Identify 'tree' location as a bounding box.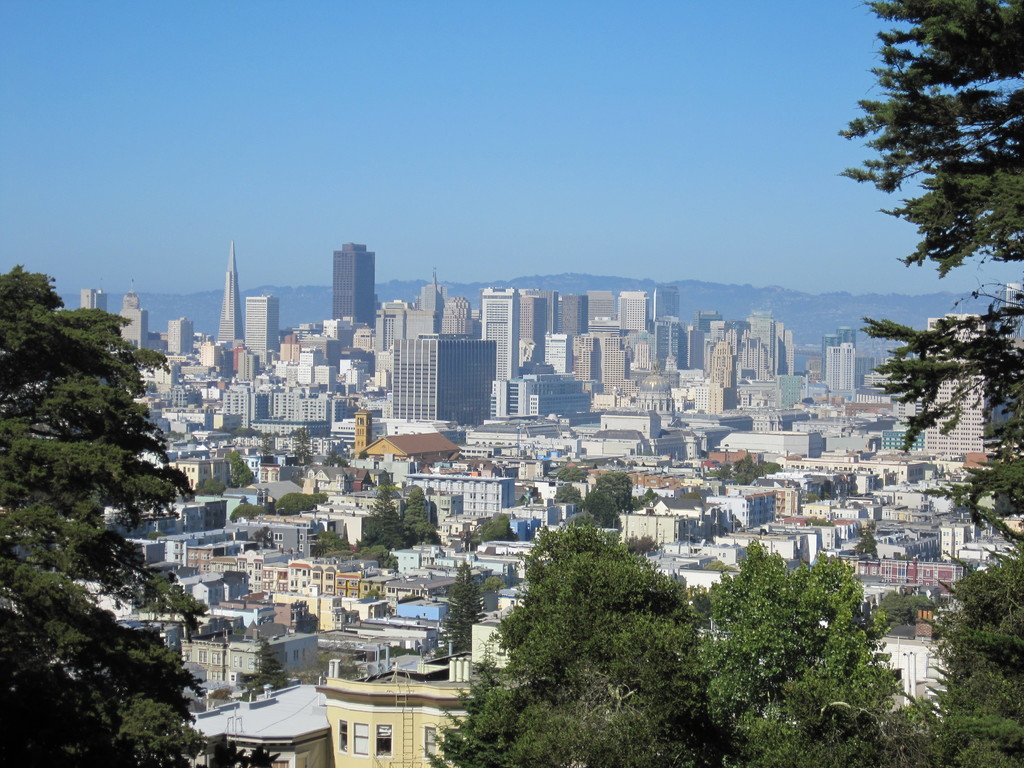
<box>241,643,292,685</box>.
